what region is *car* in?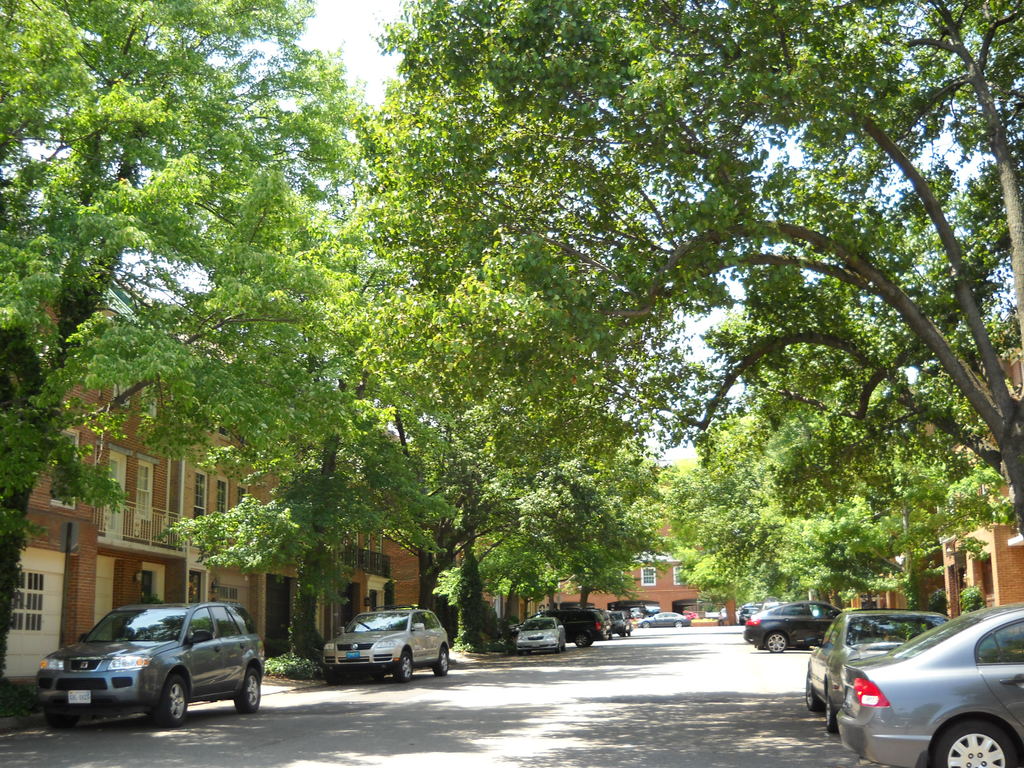
[807, 610, 950, 734].
